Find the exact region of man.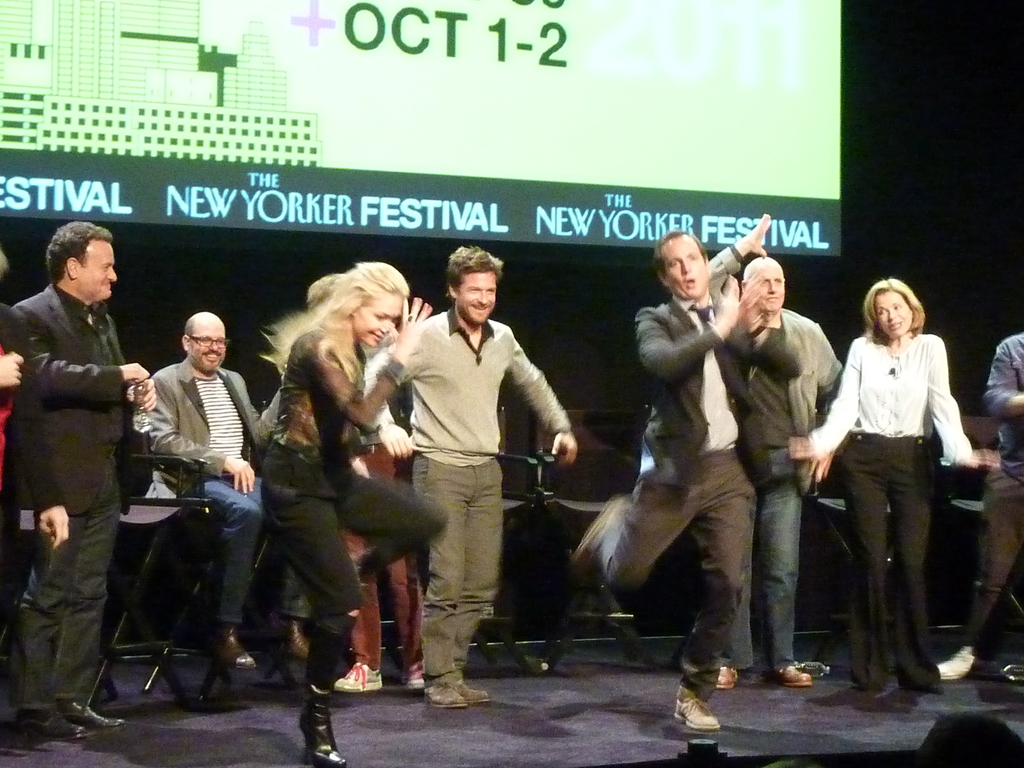
Exact region: {"left": 385, "top": 264, "right": 566, "bottom": 678}.
